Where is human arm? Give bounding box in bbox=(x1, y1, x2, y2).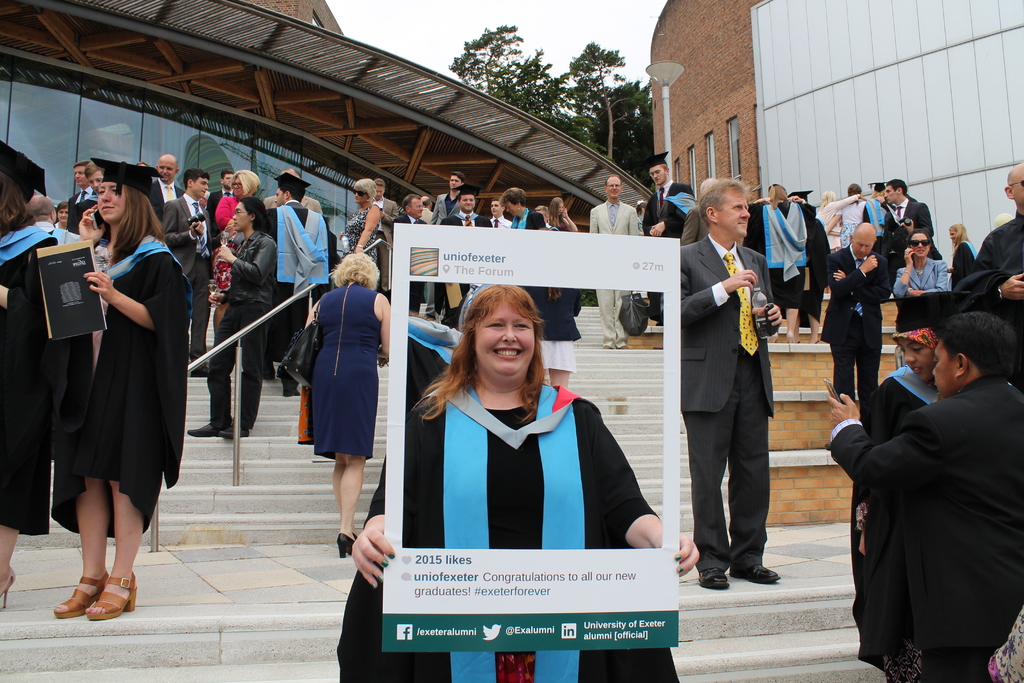
bbox=(891, 199, 936, 237).
